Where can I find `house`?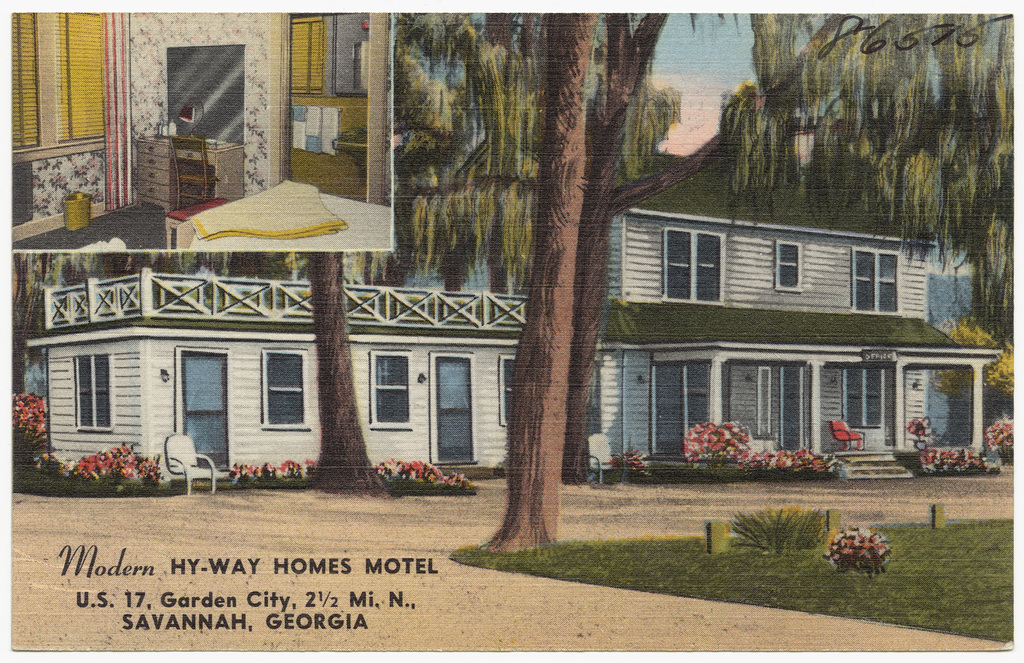
You can find it at 65/125/990/492.
